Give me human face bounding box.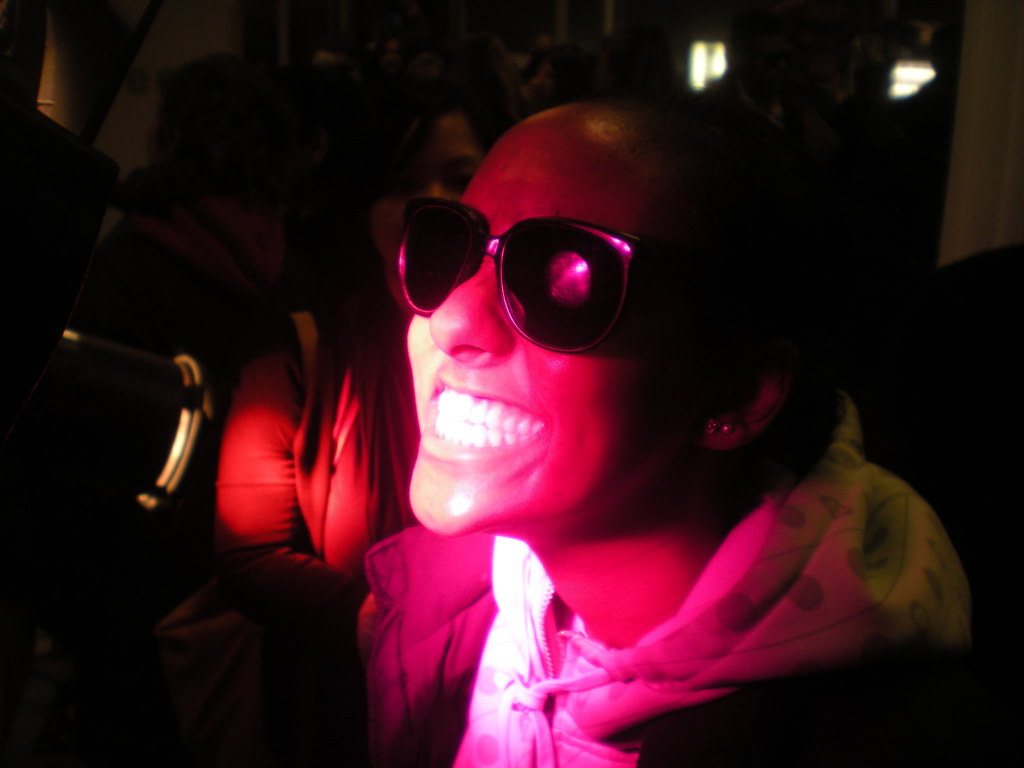
rect(387, 115, 484, 257).
